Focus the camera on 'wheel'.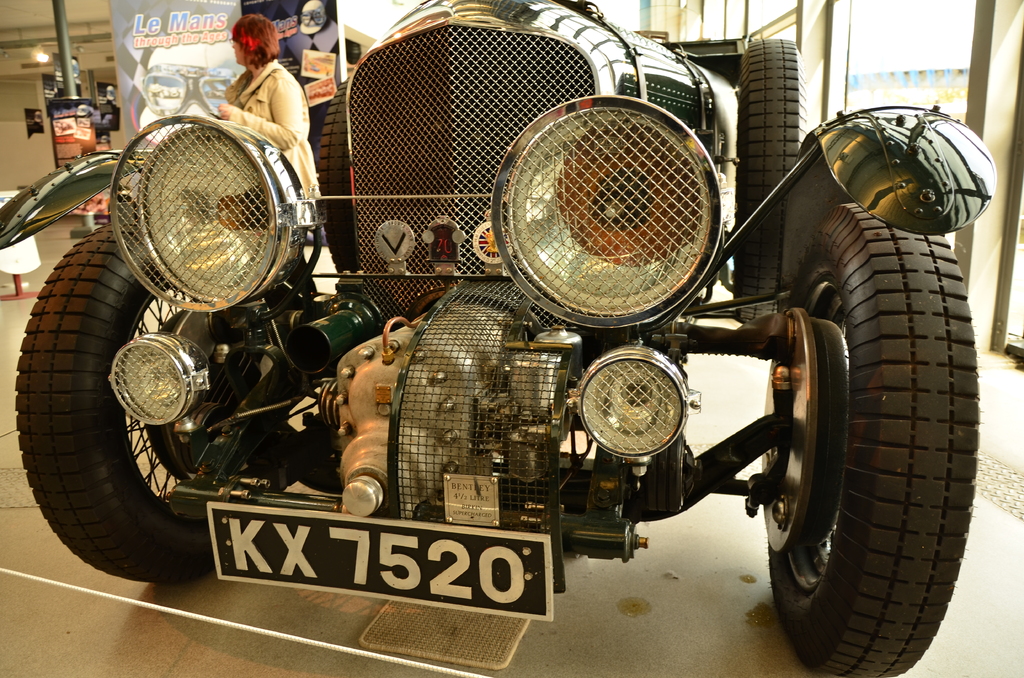
Focus region: (762,169,968,659).
